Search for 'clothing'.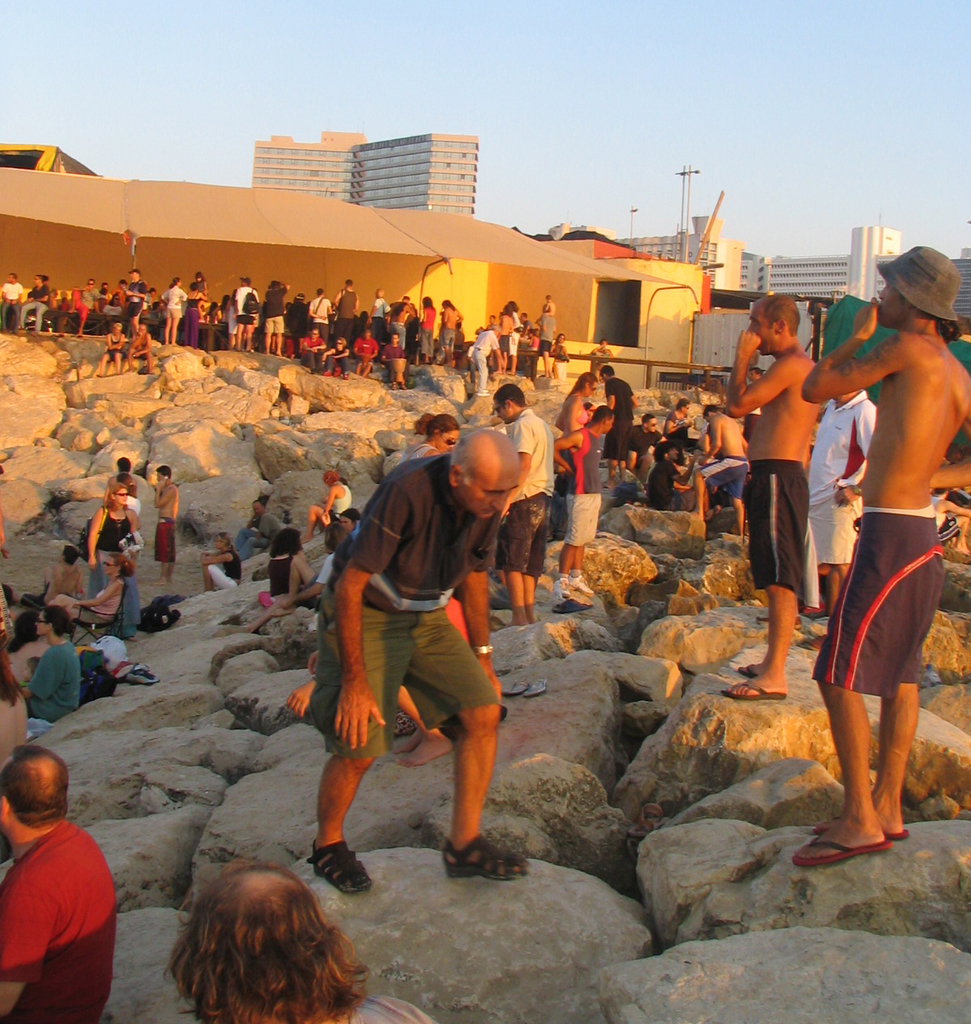
Found at 0 796 115 999.
